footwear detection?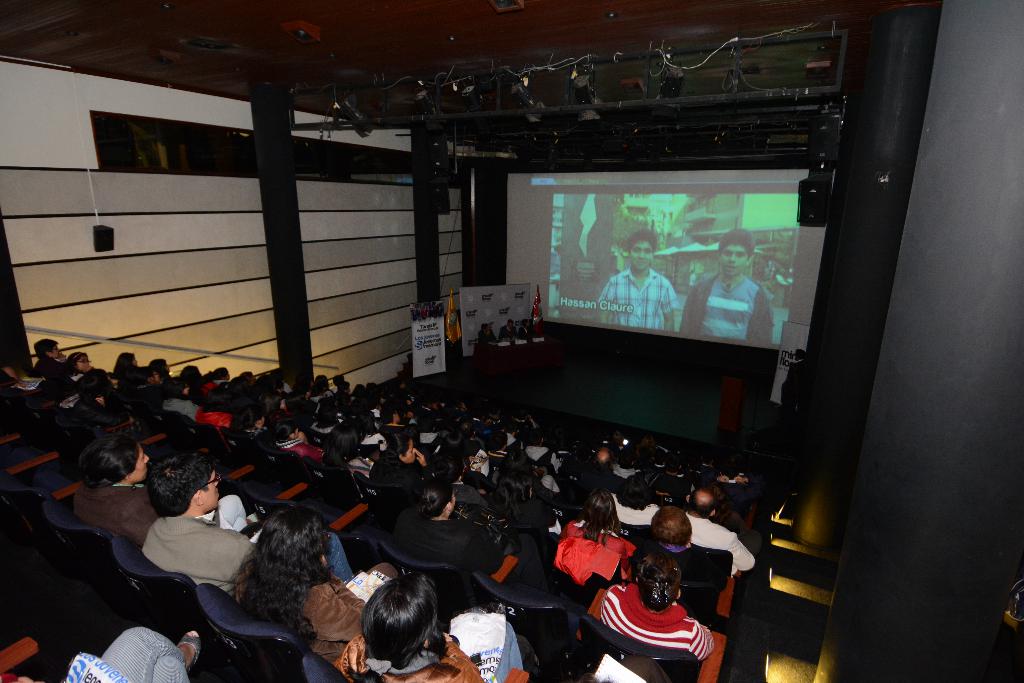
[x1=177, y1=631, x2=207, y2=675]
